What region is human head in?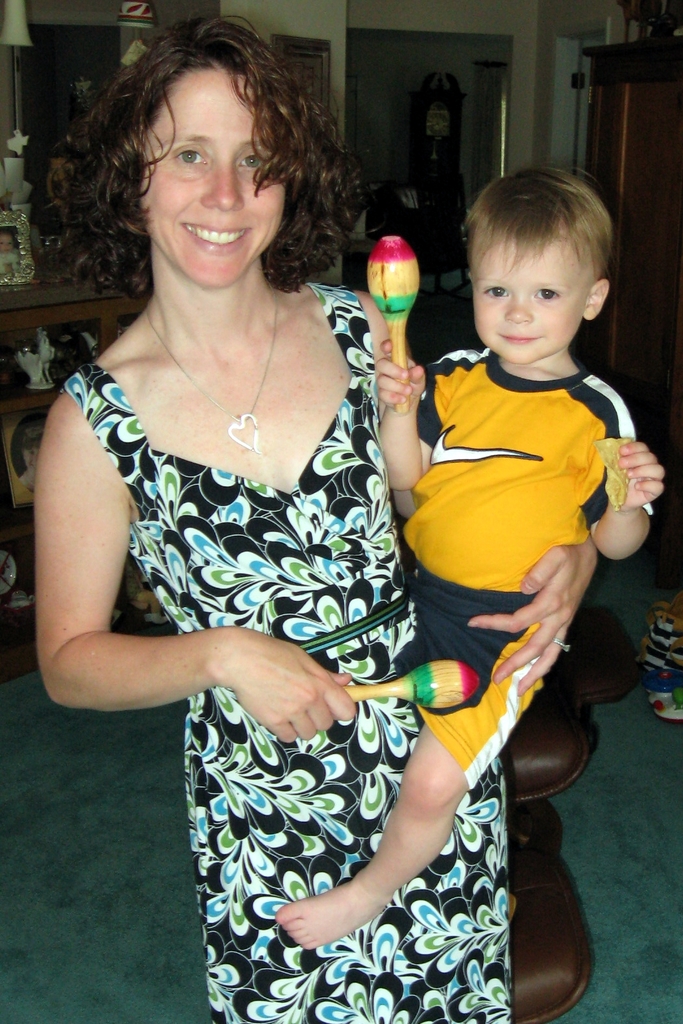
region(95, 40, 315, 285).
